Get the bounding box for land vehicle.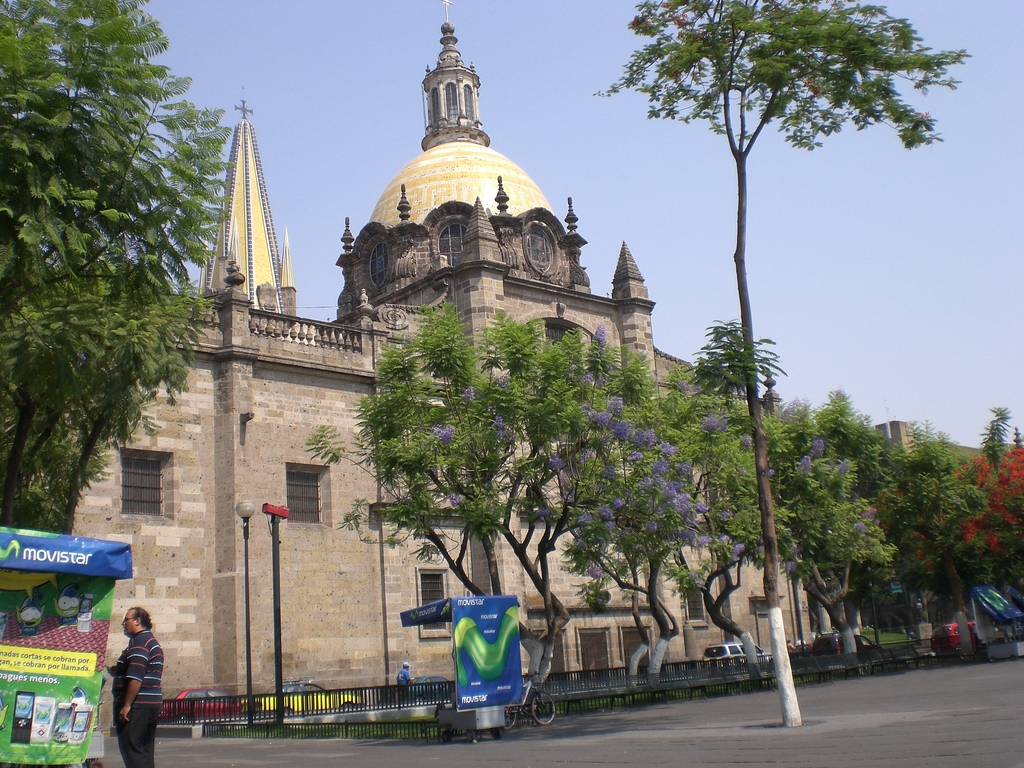
x1=158 y1=687 x2=244 y2=724.
